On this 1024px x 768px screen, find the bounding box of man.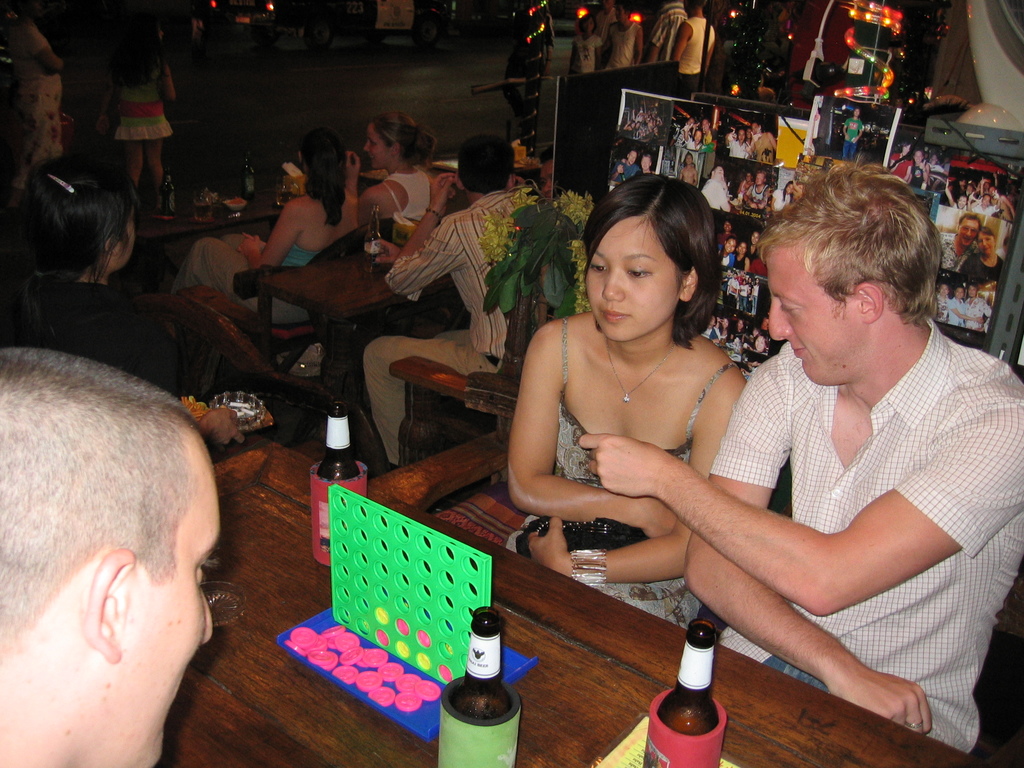
Bounding box: bbox=[742, 172, 772, 211].
